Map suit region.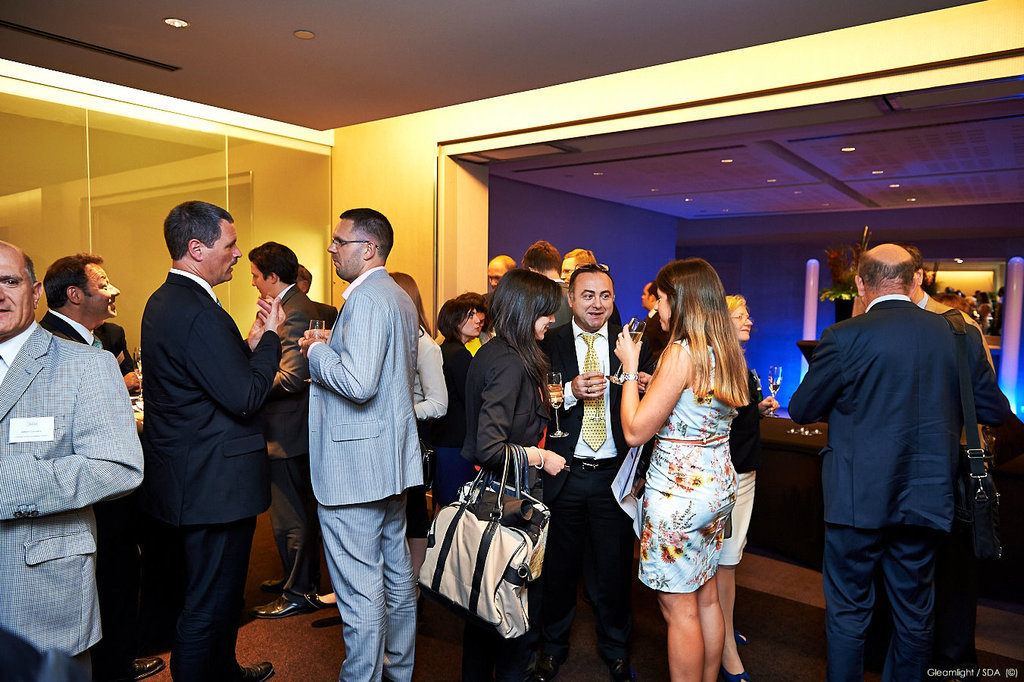
Mapped to <region>918, 293, 996, 681</region>.
